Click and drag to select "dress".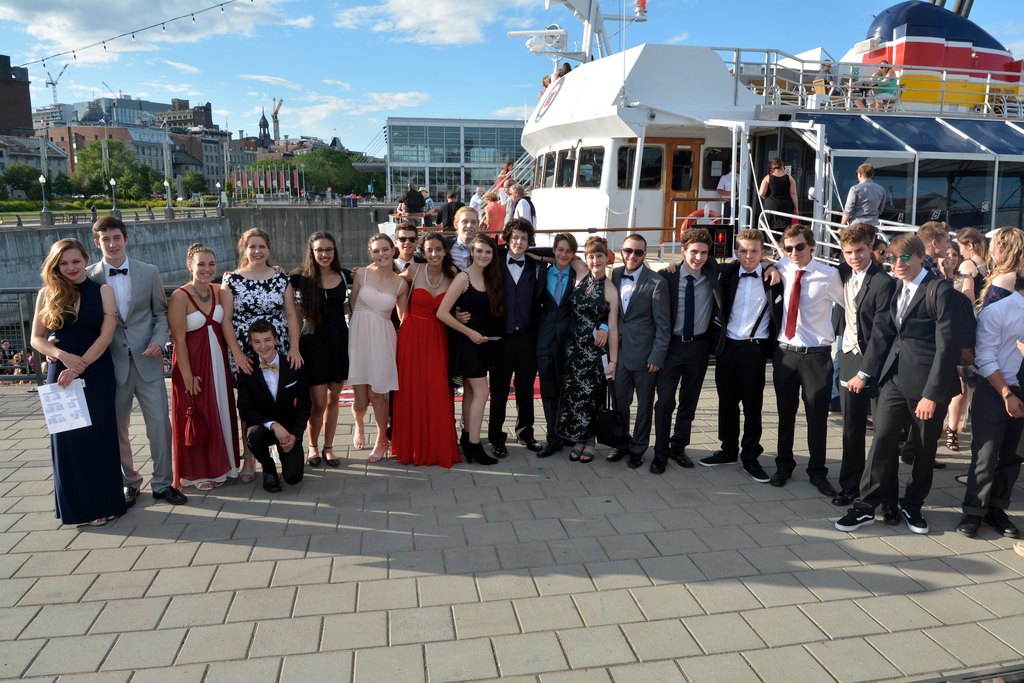
Selection: [left=289, top=265, right=348, bottom=382].
